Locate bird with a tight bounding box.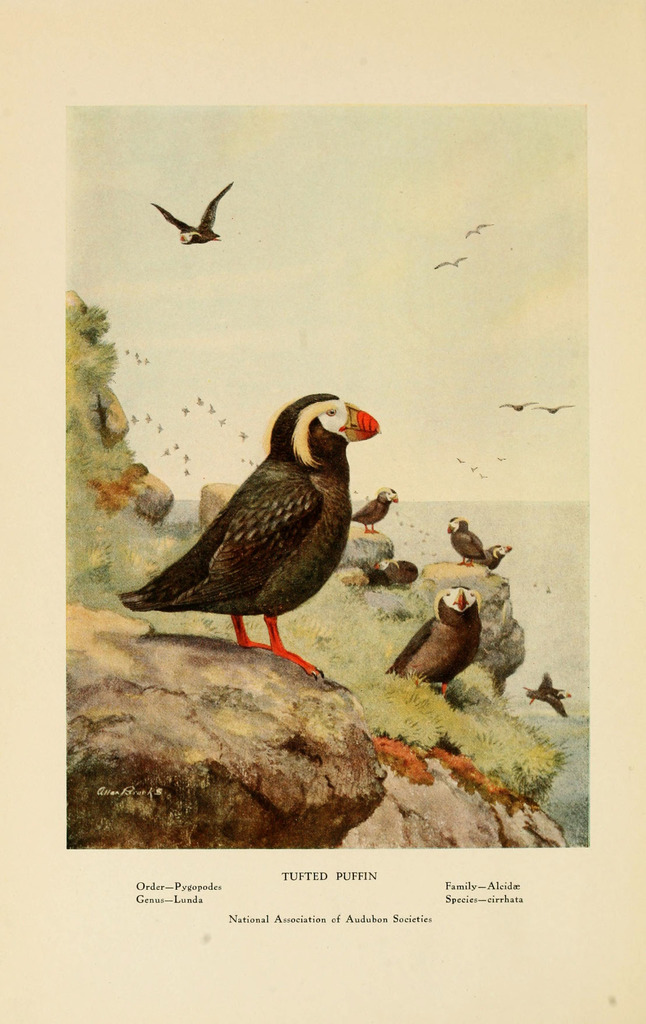
l=464, t=216, r=496, b=239.
